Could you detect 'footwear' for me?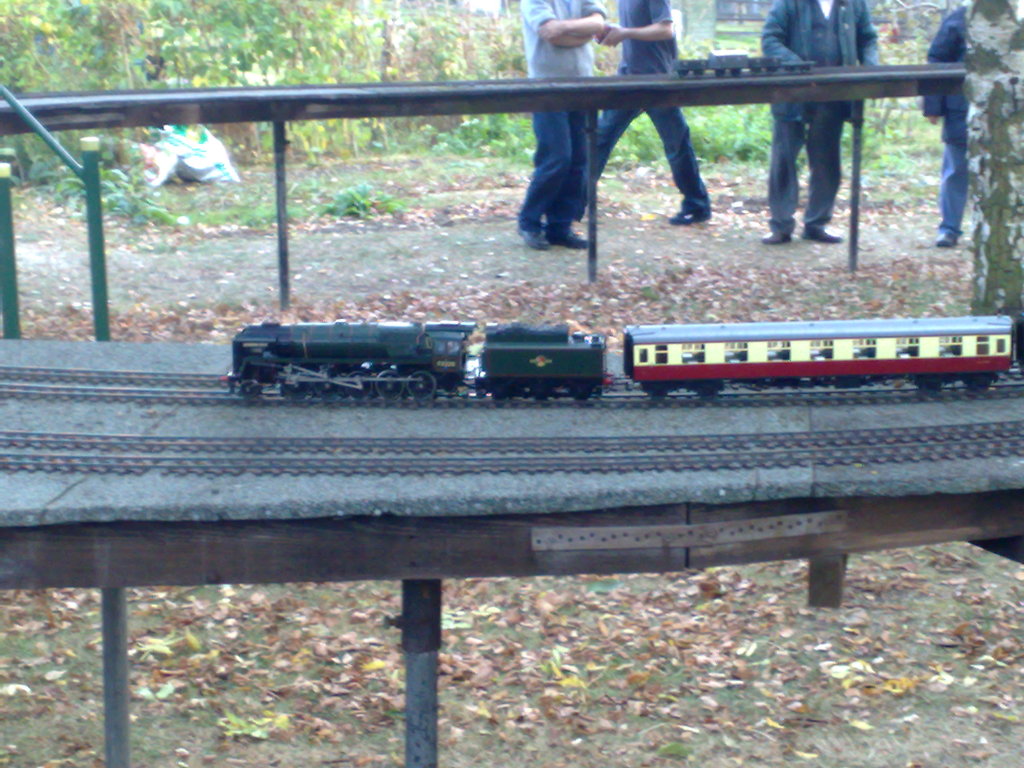
Detection result: l=797, t=227, r=845, b=241.
